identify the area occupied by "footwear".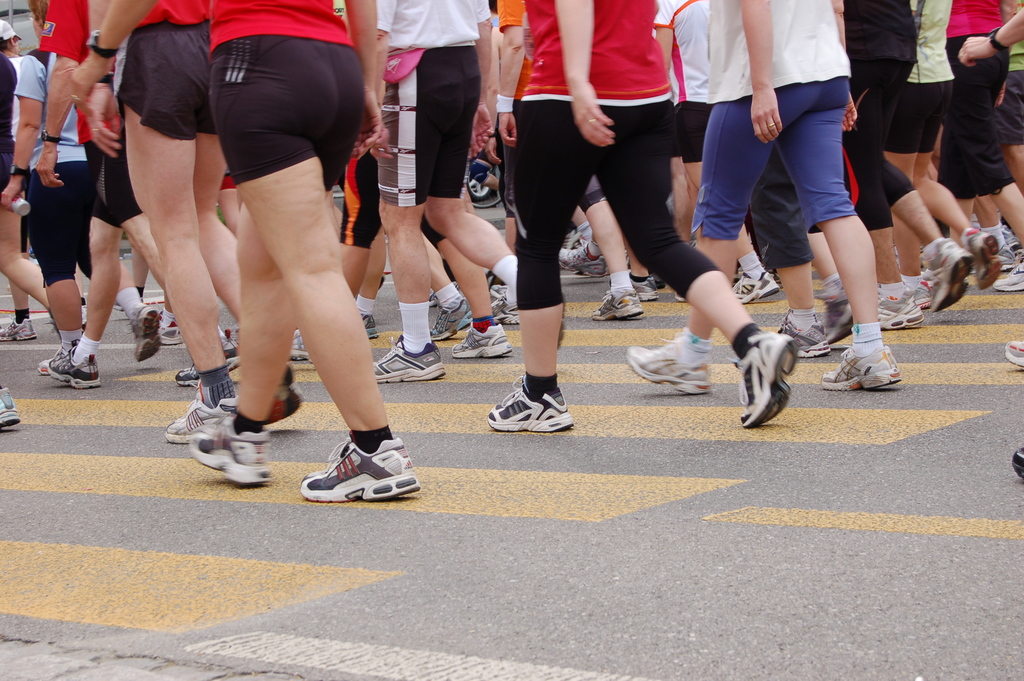
Area: select_region(1000, 224, 1023, 251).
